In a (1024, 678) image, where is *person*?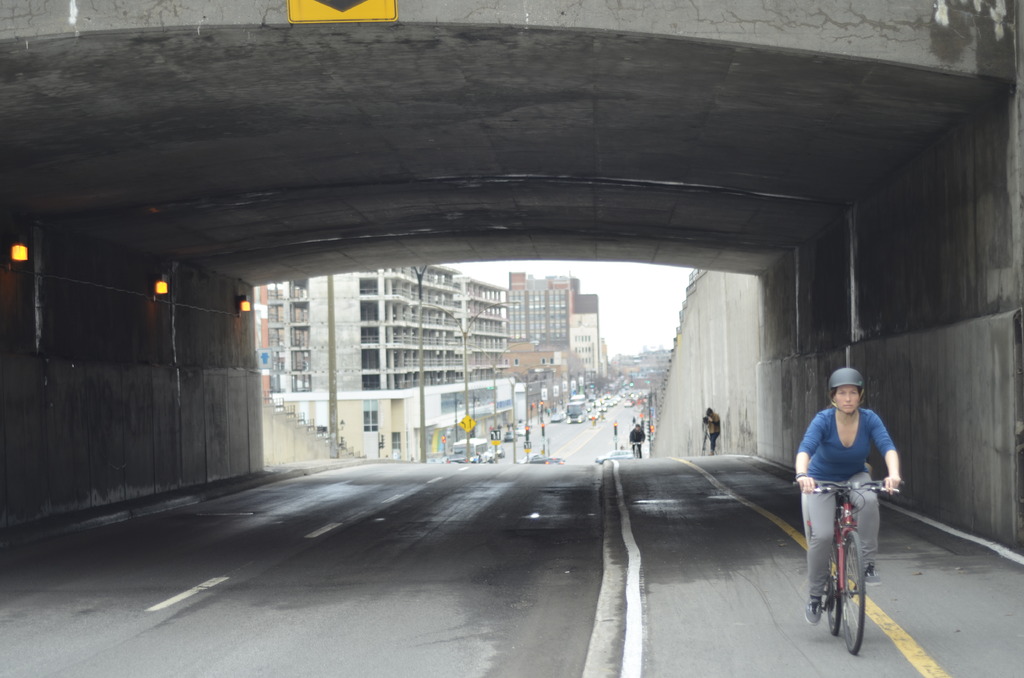
bbox=(703, 404, 724, 454).
